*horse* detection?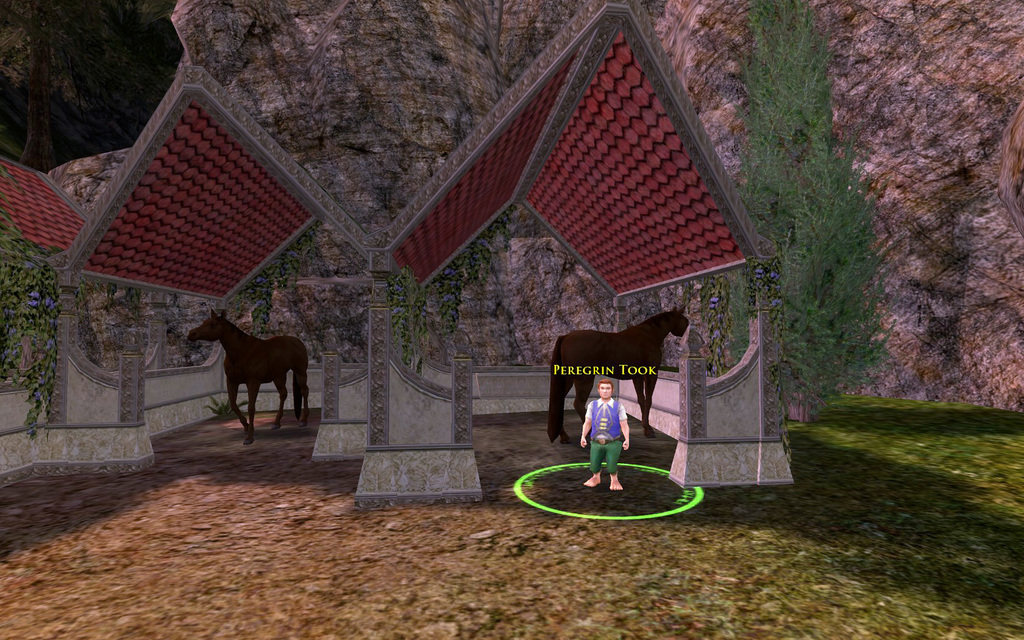
<region>550, 306, 691, 442</region>
